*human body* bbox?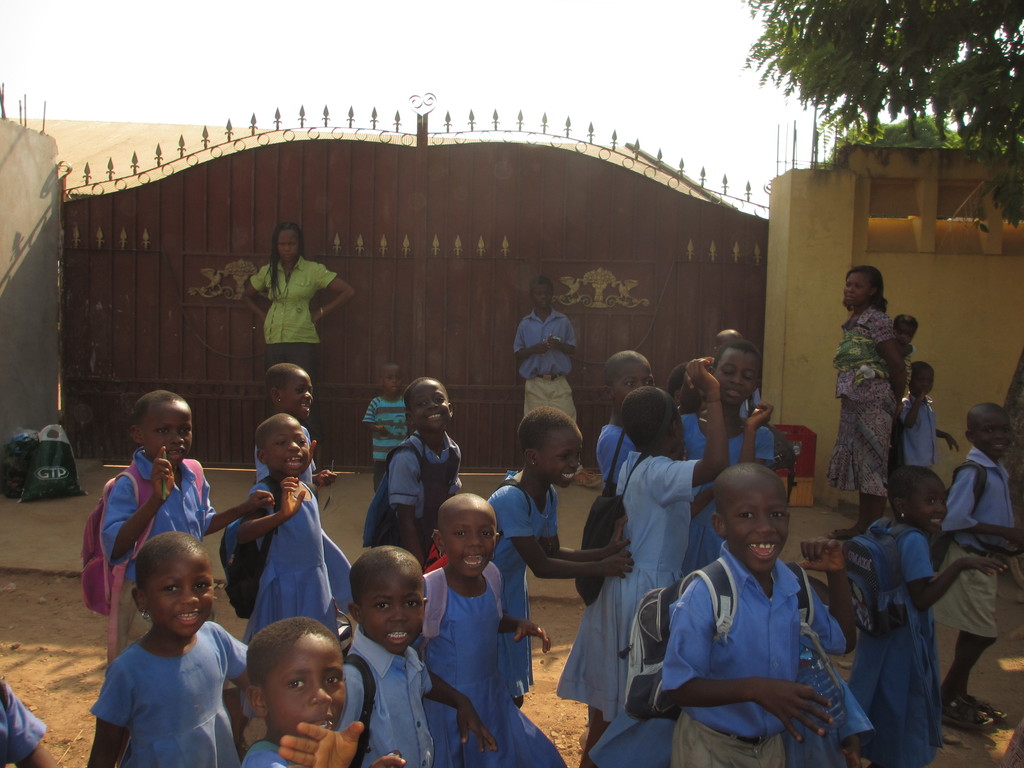
(481,468,634,701)
